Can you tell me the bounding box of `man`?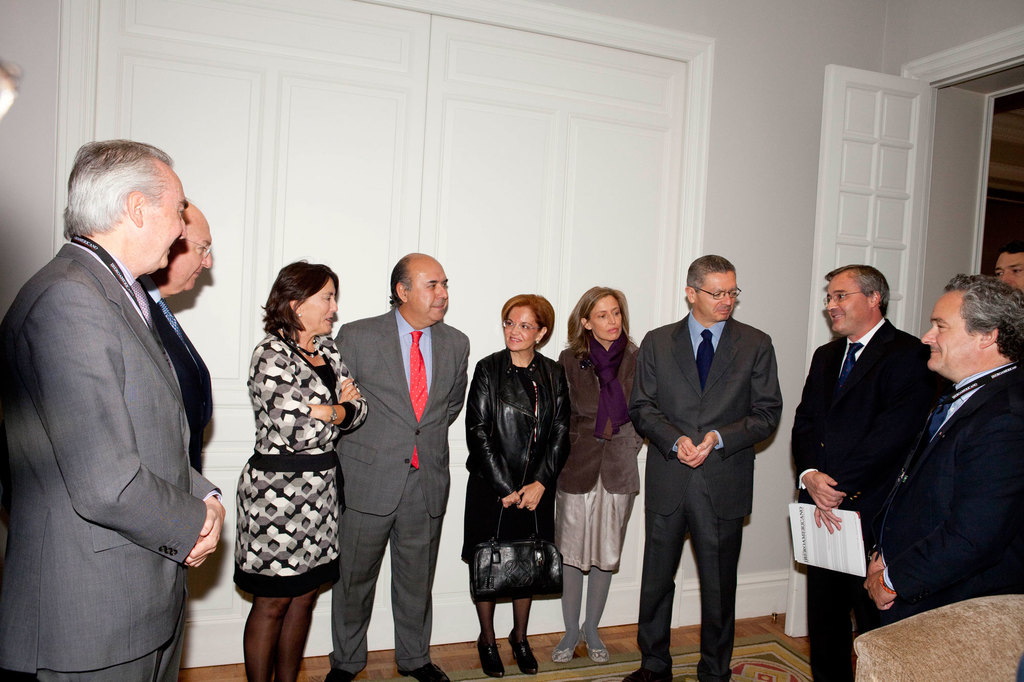
<bbox>993, 244, 1023, 287</bbox>.
